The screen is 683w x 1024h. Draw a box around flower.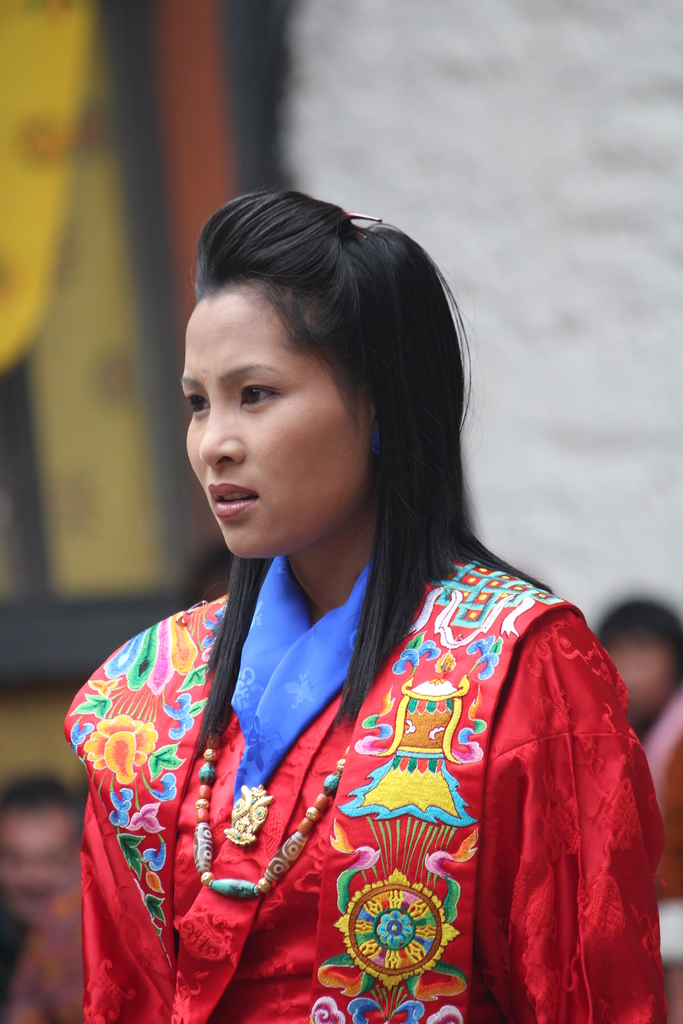
461:629:500:682.
